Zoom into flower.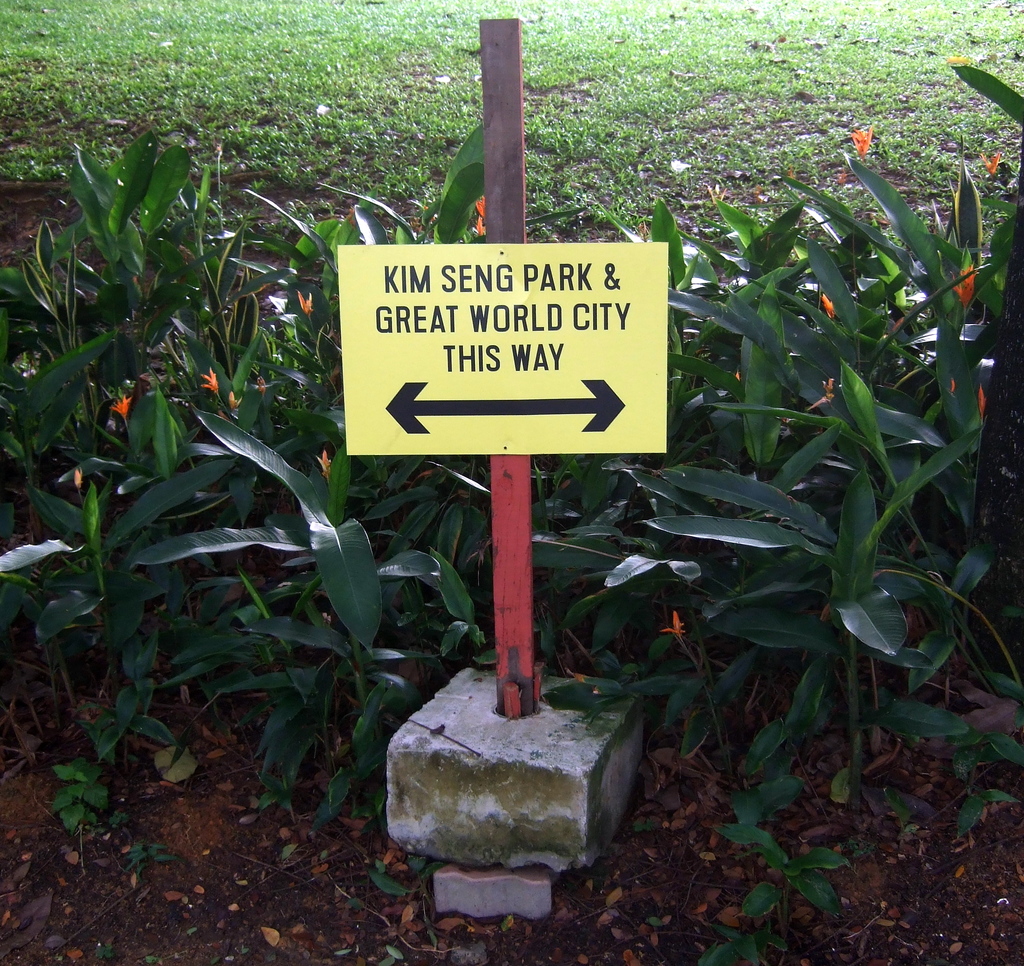
Zoom target: bbox=(854, 121, 869, 152).
